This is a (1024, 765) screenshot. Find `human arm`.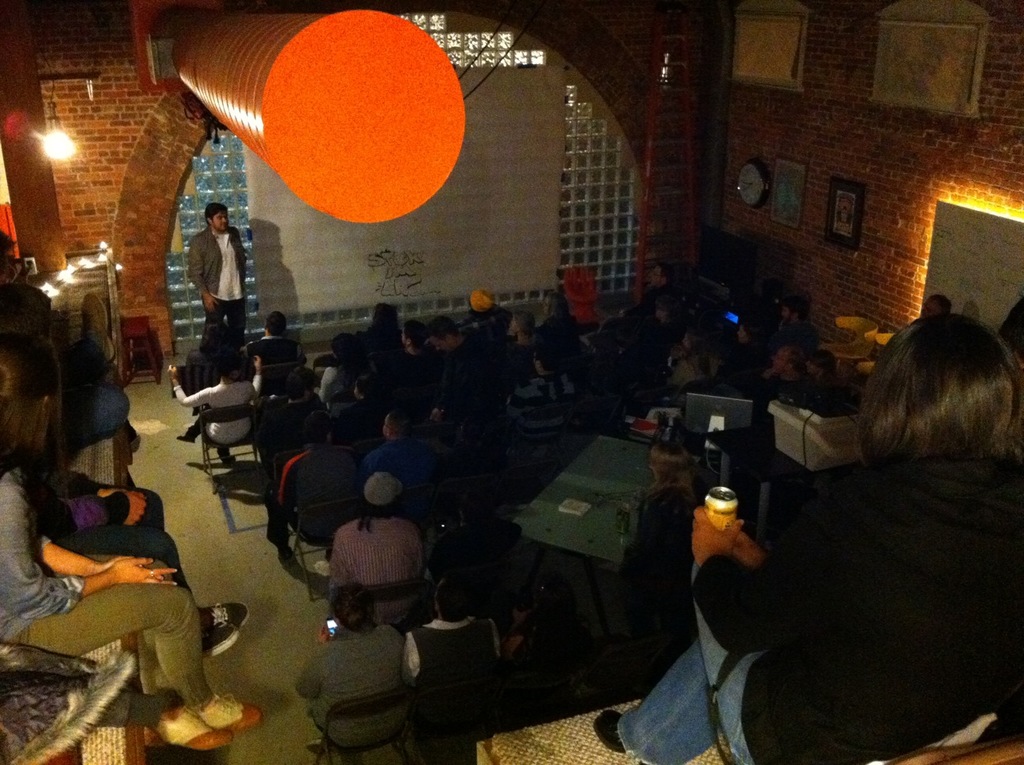
Bounding box: [0, 479, 179, 616].
